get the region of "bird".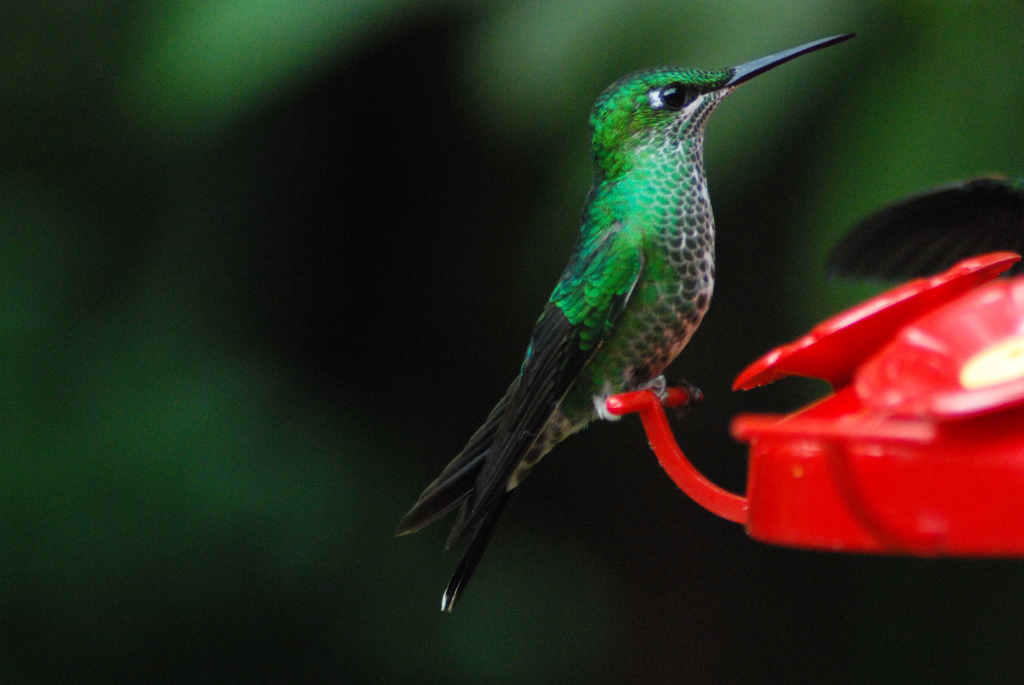
l=395, t=37, r=836, b=599.
